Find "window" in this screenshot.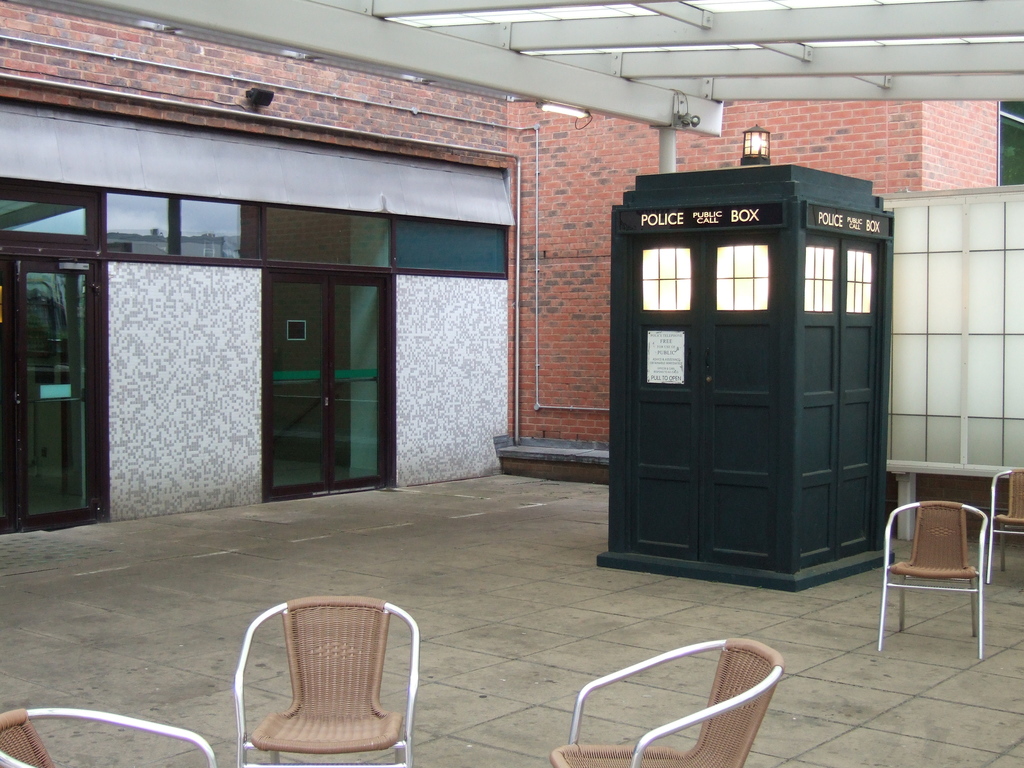
The bounding box for "window" is bbox=(997, 102, 1023, 191).
